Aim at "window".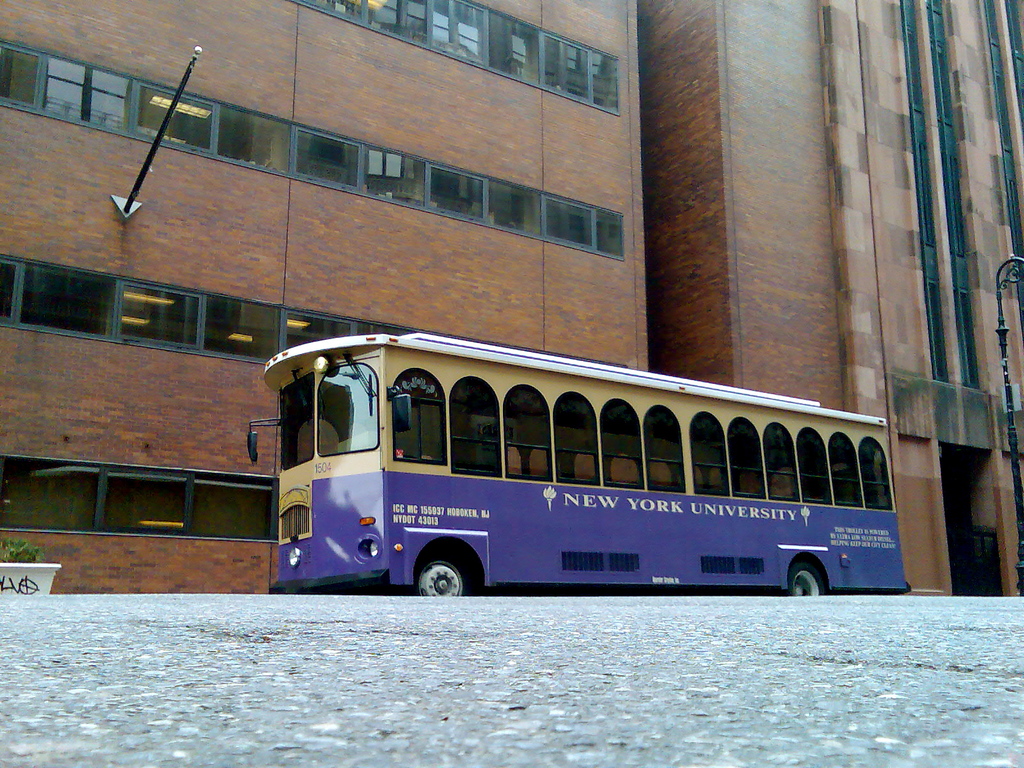
Aimed at 769/426/801/500.
